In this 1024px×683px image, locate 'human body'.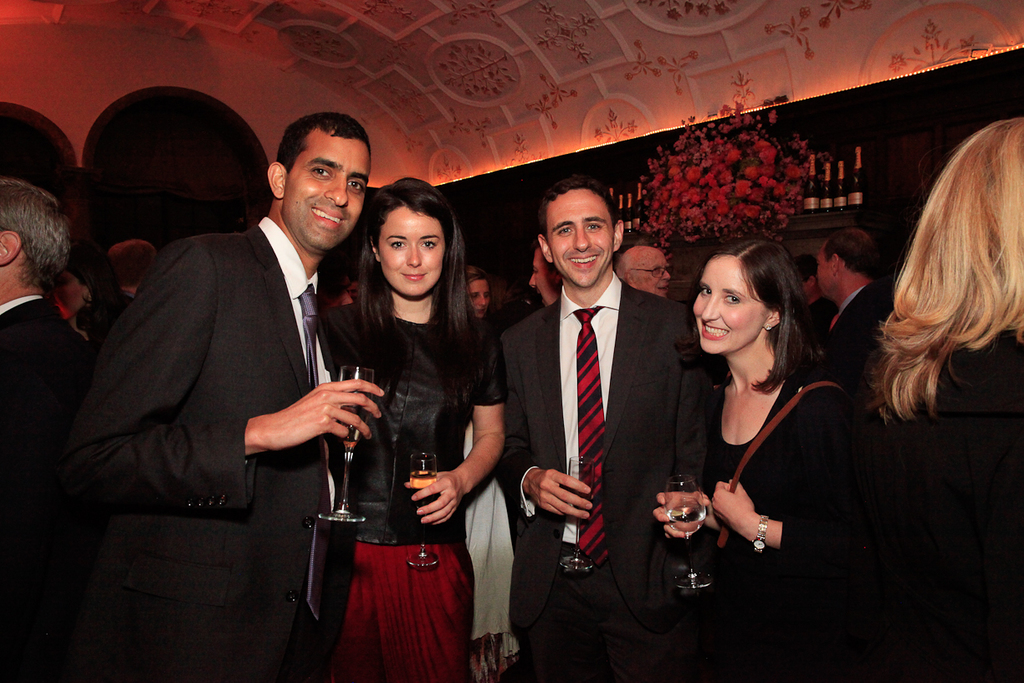
Bounding box: BBox(320, 293, 540, 682).
